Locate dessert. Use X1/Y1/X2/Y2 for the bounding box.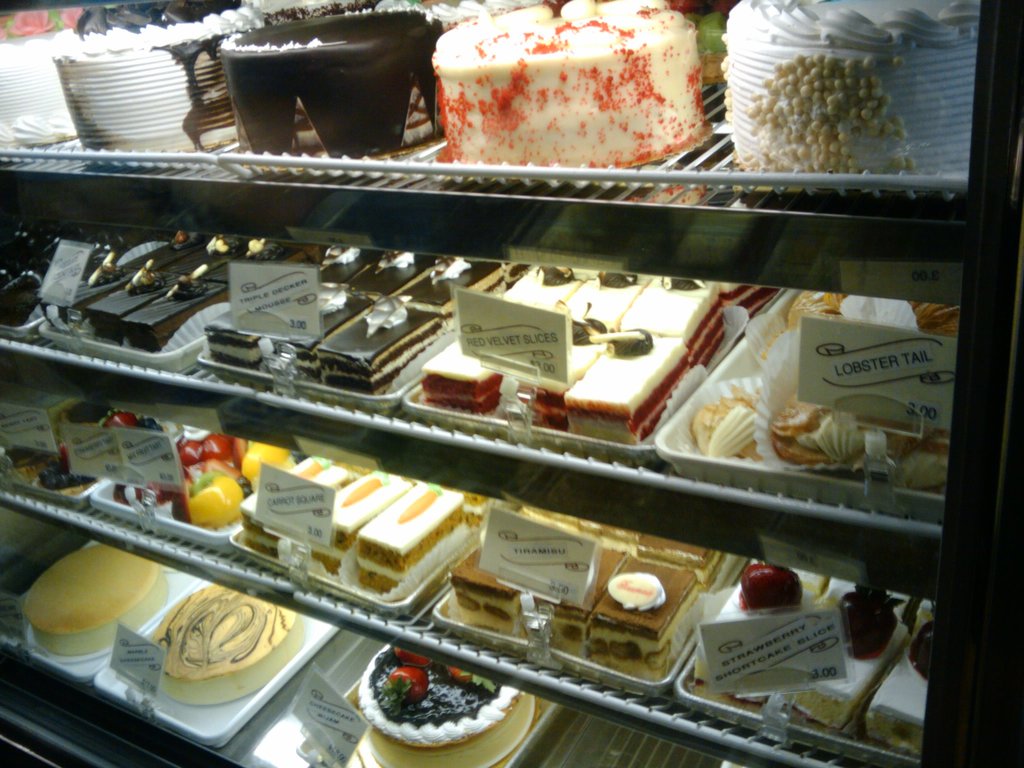
55/13/234/145.
